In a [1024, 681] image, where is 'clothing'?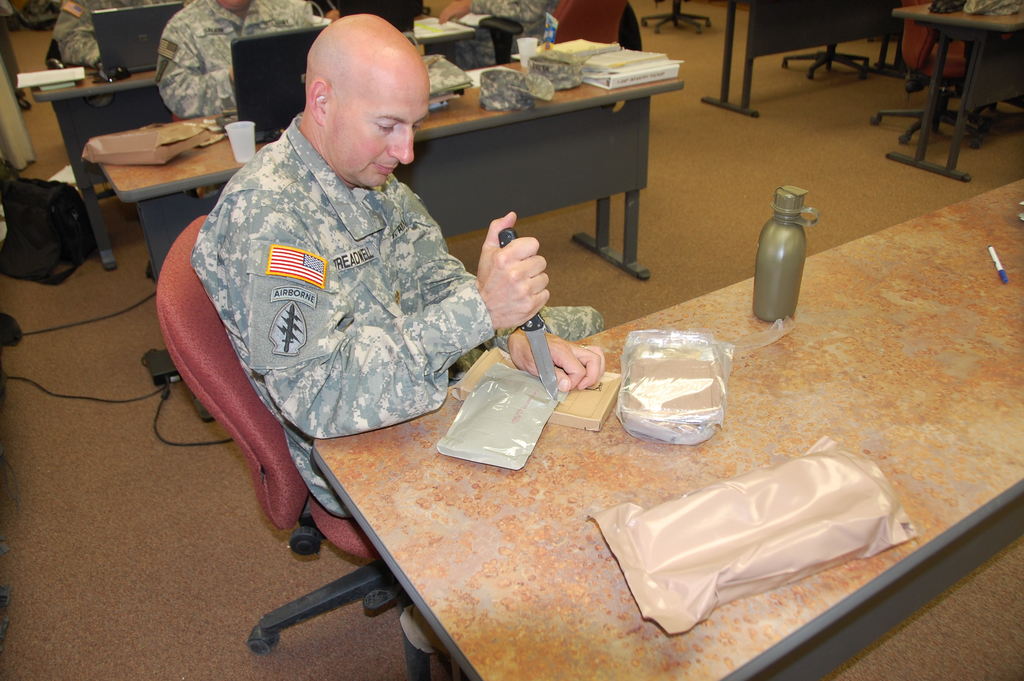
[left=52, top=0, right=164, bottom=65].
